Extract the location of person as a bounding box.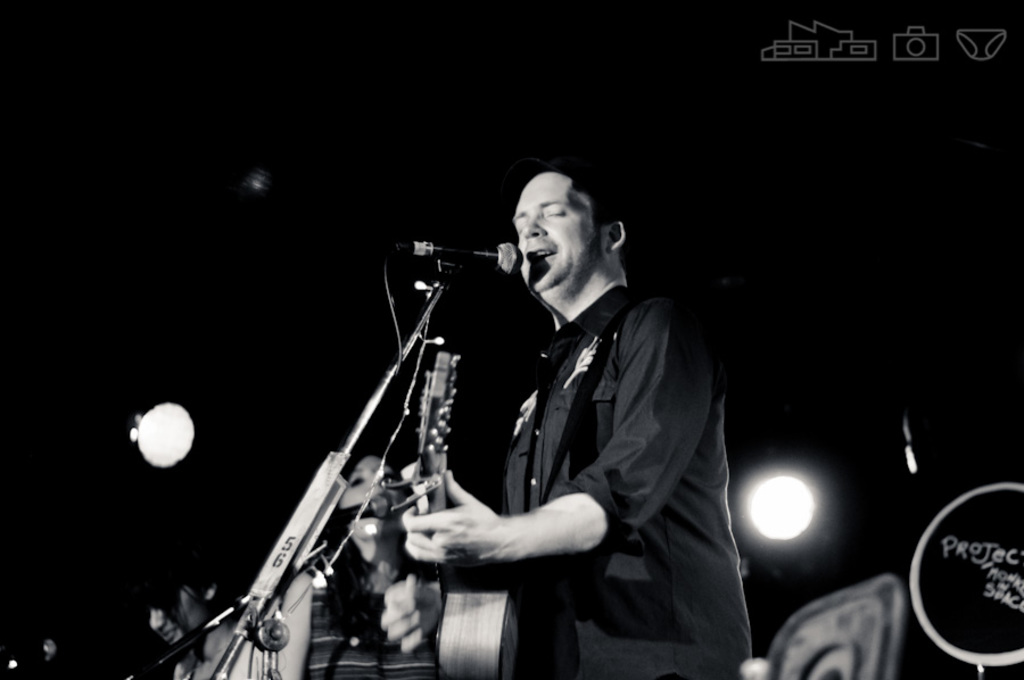
pyautogui.locateOnScreen(289, 453, 449, 679).
